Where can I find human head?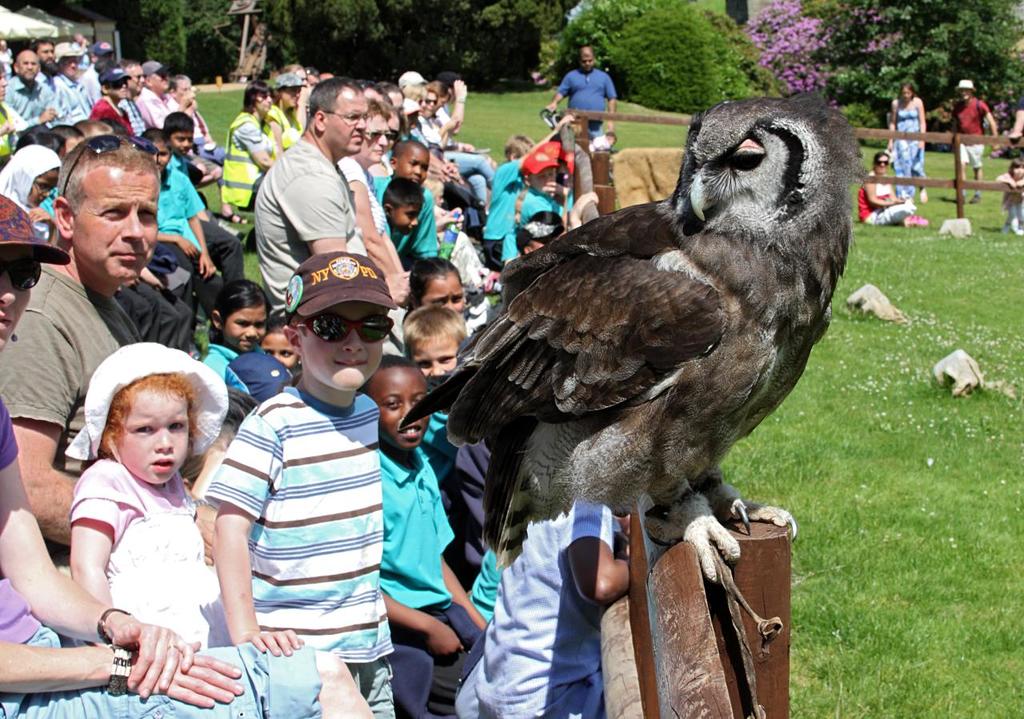
You can find it at bbox=(0, 196, 43, 357).
